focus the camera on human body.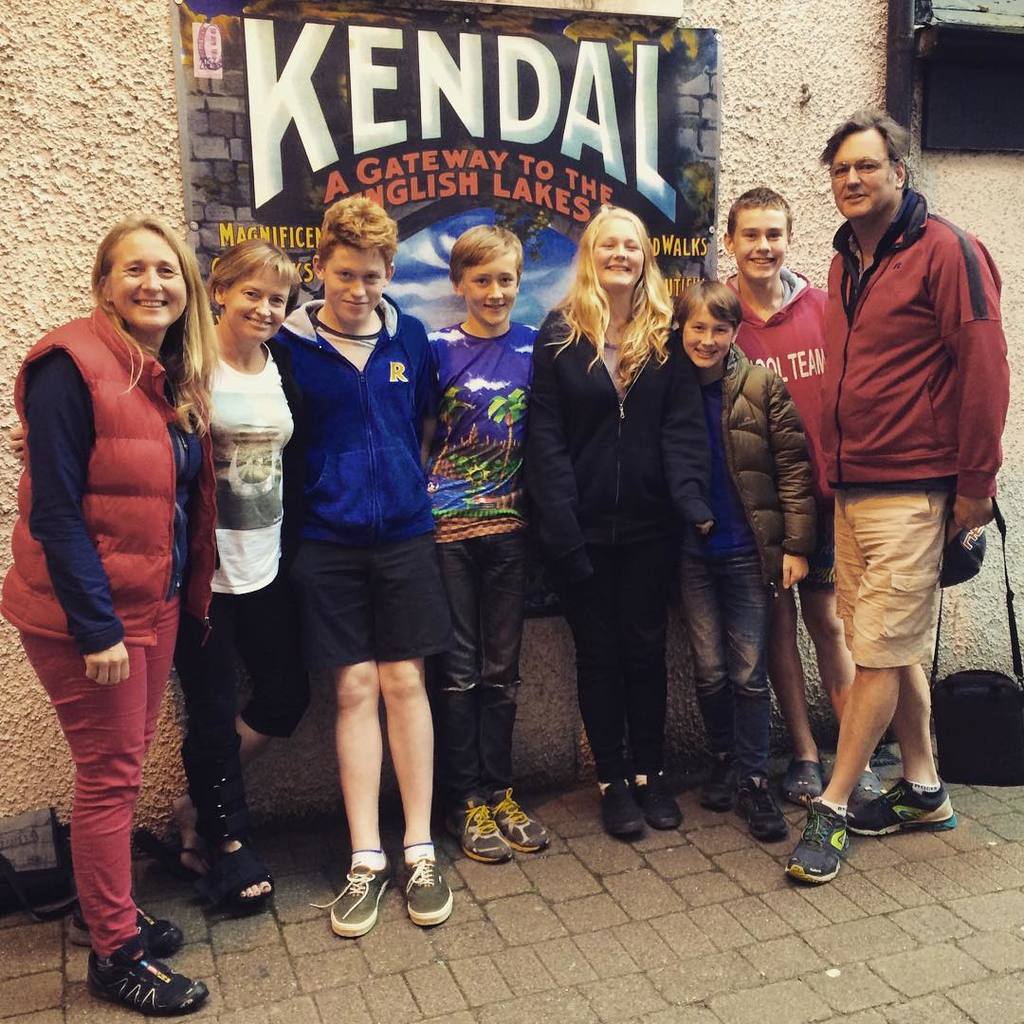
Focus region: select_region(788, 94, 989, 902).
